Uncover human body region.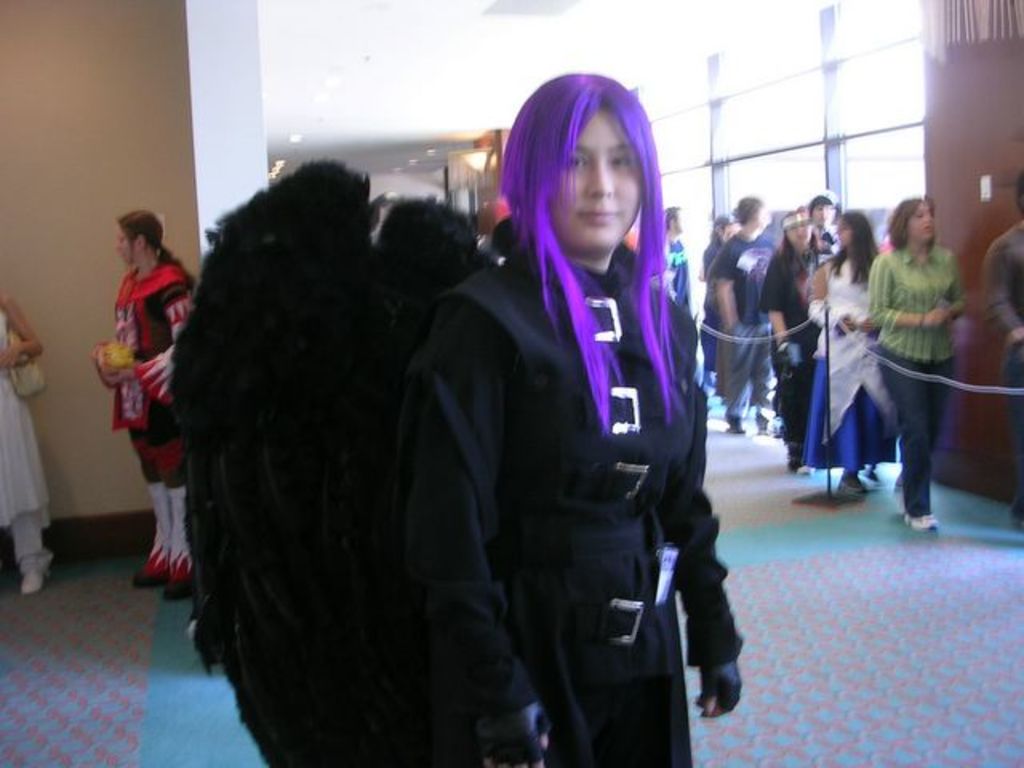
Uncovered: [left=850, top=198, right=982, bottom=528].
